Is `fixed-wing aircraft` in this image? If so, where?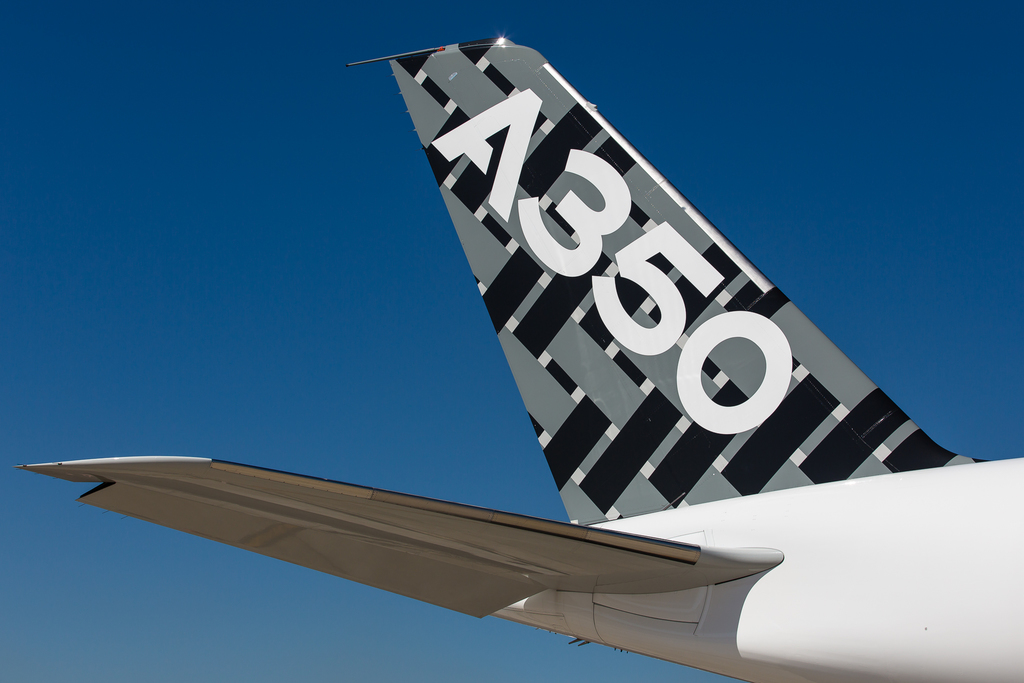
Yes, at locate(15, 34, 1023, 682).
